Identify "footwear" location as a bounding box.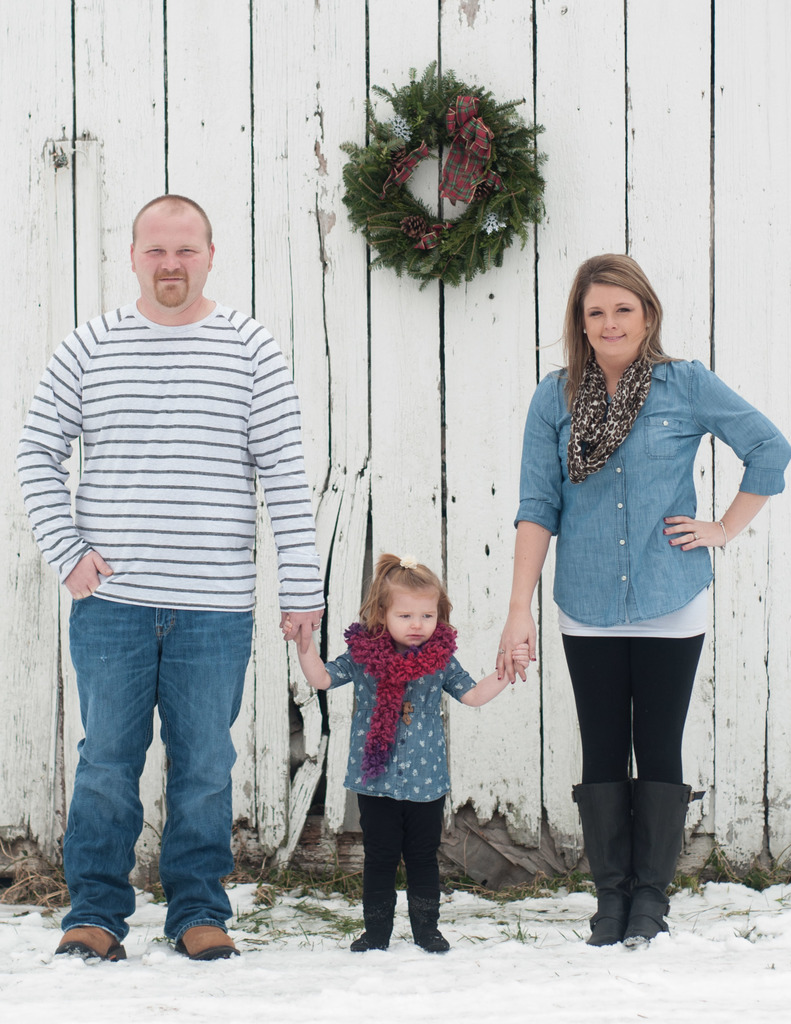
[572, 784, 632, 945].
